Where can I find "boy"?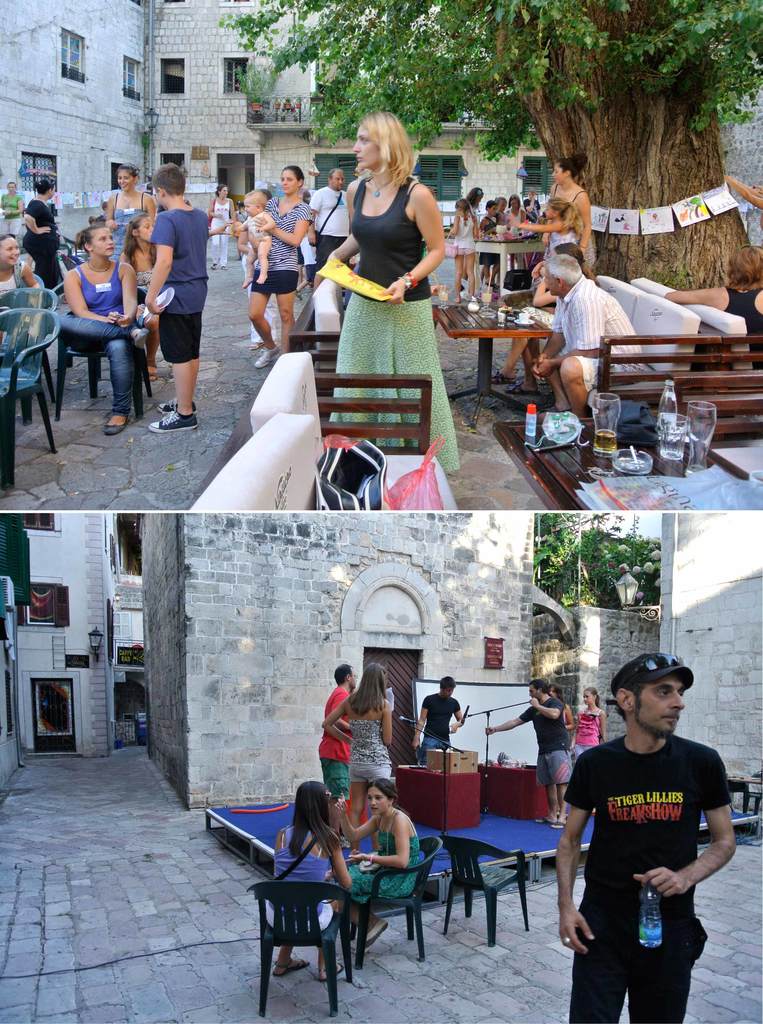
You can find it at crop(476, 202, 506, 292).
